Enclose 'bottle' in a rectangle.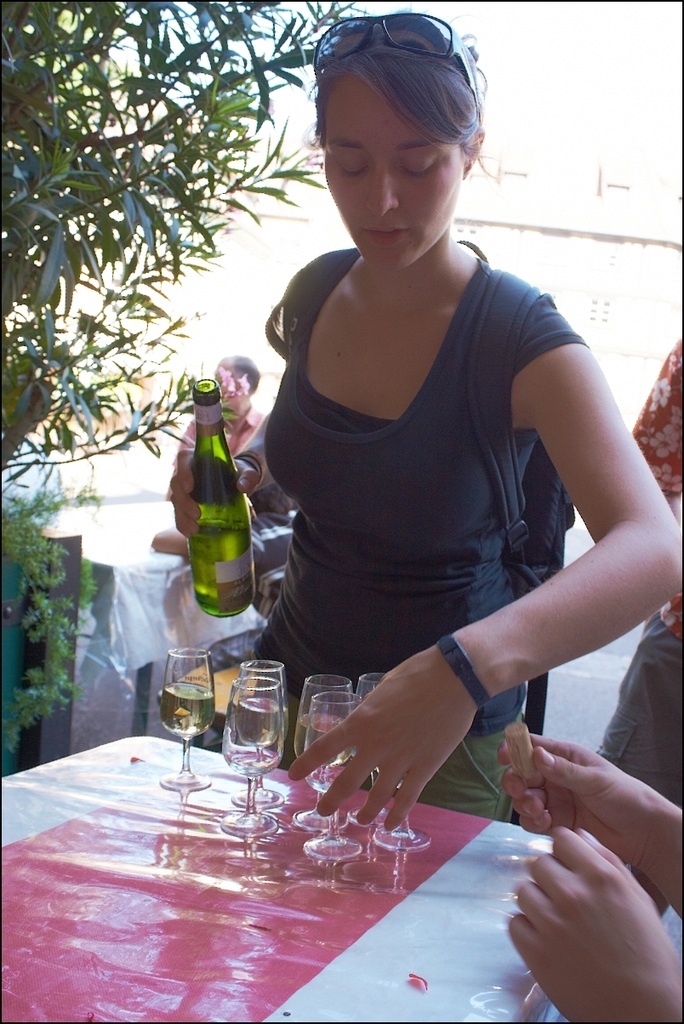
region(174, 363, 258, 635).
